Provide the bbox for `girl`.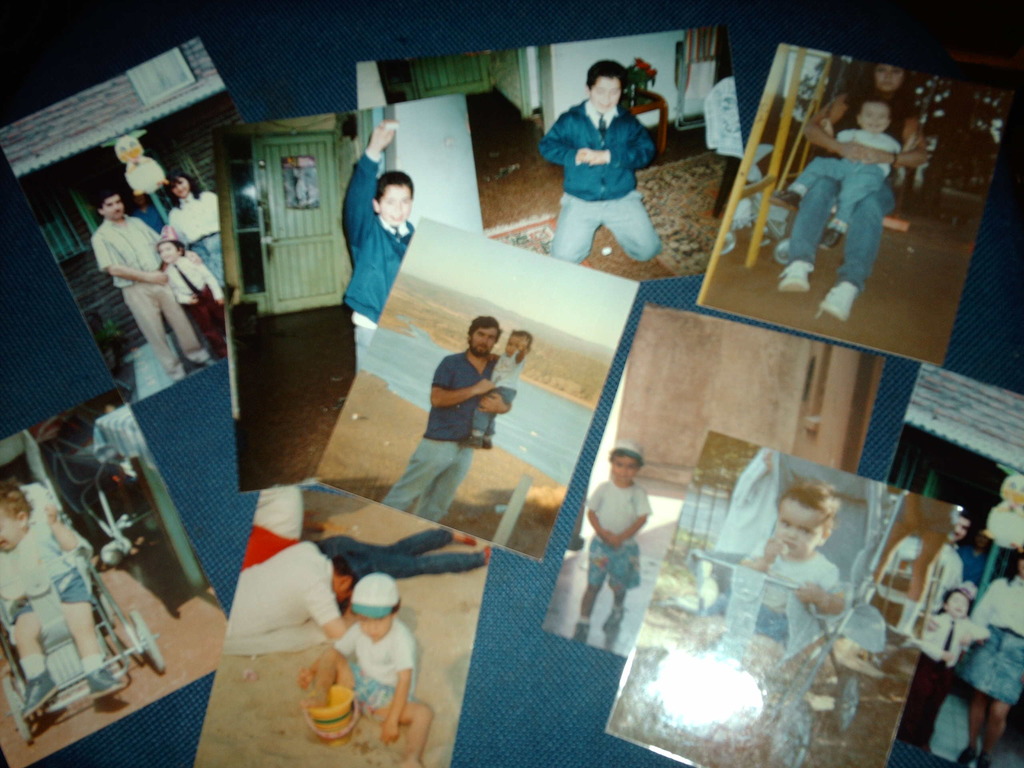
(x1=0, y1=481, x2=126, y2=696).
